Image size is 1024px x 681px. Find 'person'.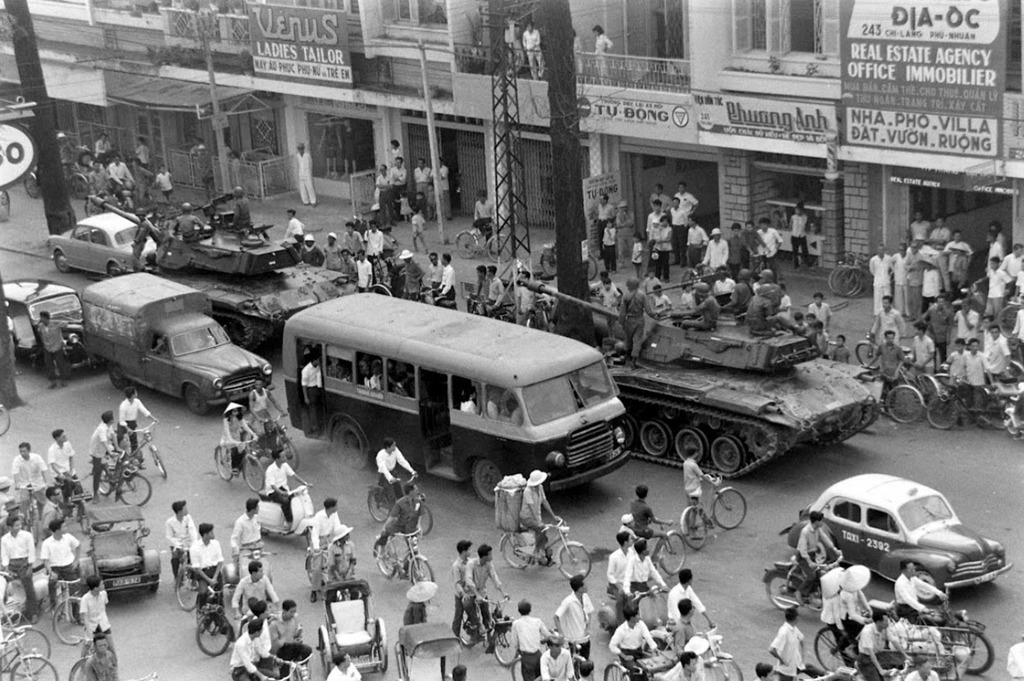
l=151, t=161, r=176, b=200.
